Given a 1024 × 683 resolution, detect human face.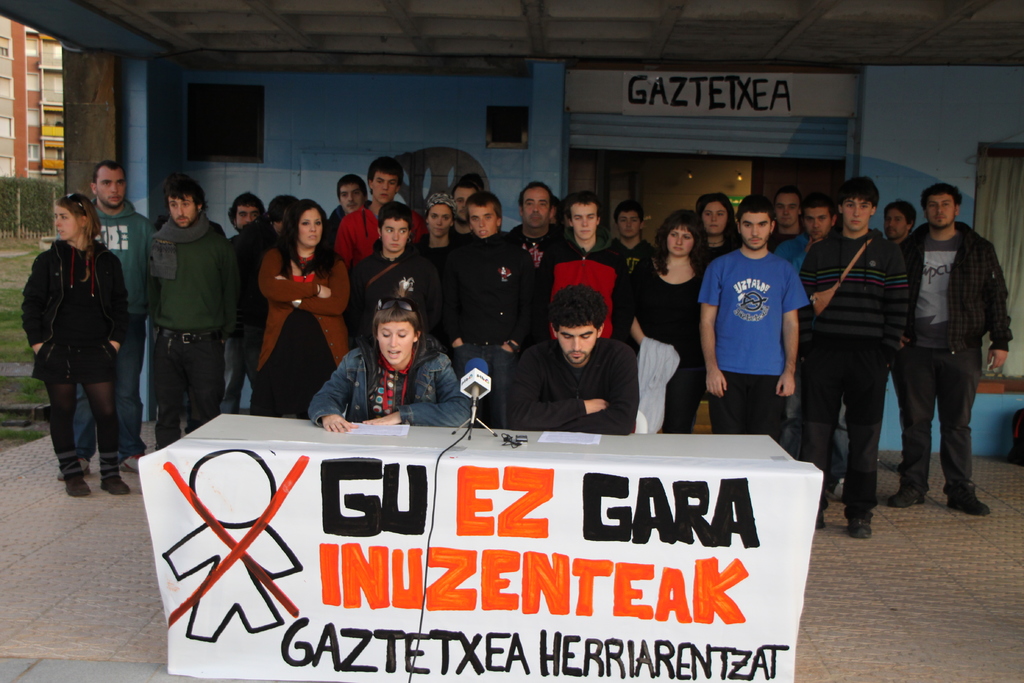
BBox(428, 205, 451, 236).
